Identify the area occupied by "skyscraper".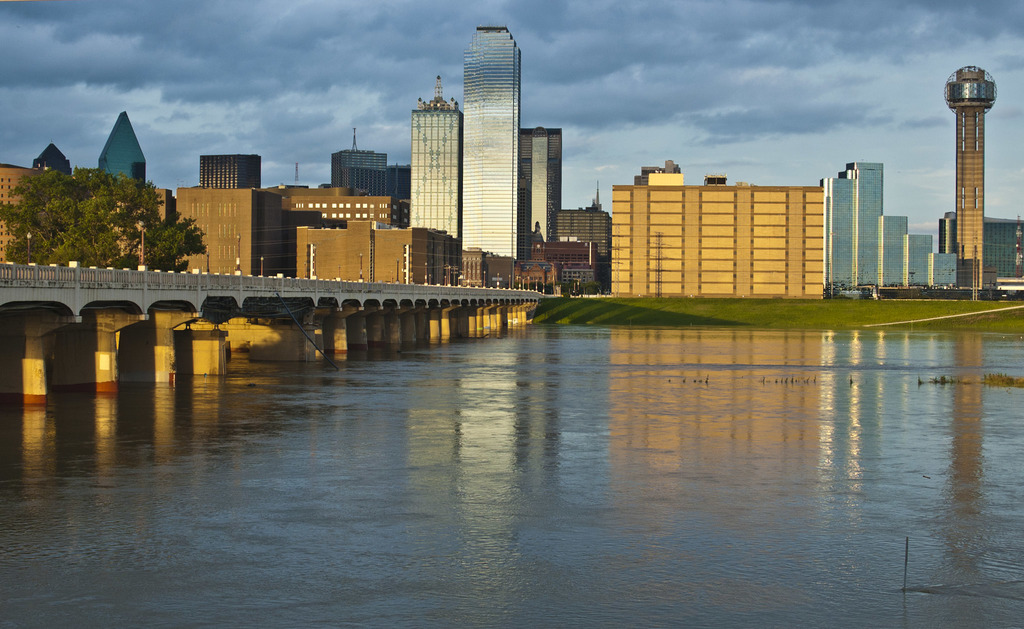
Area: region(402, 73, 461, 241).
